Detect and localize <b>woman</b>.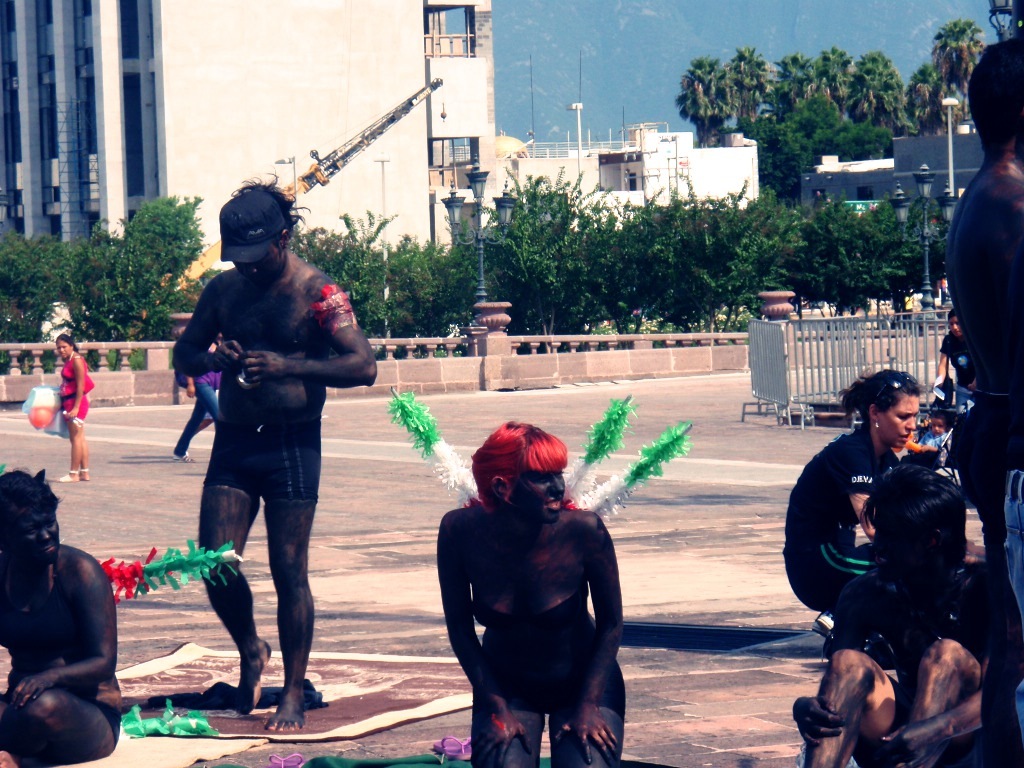
Localized at crop(929, 308, 977, 410).
